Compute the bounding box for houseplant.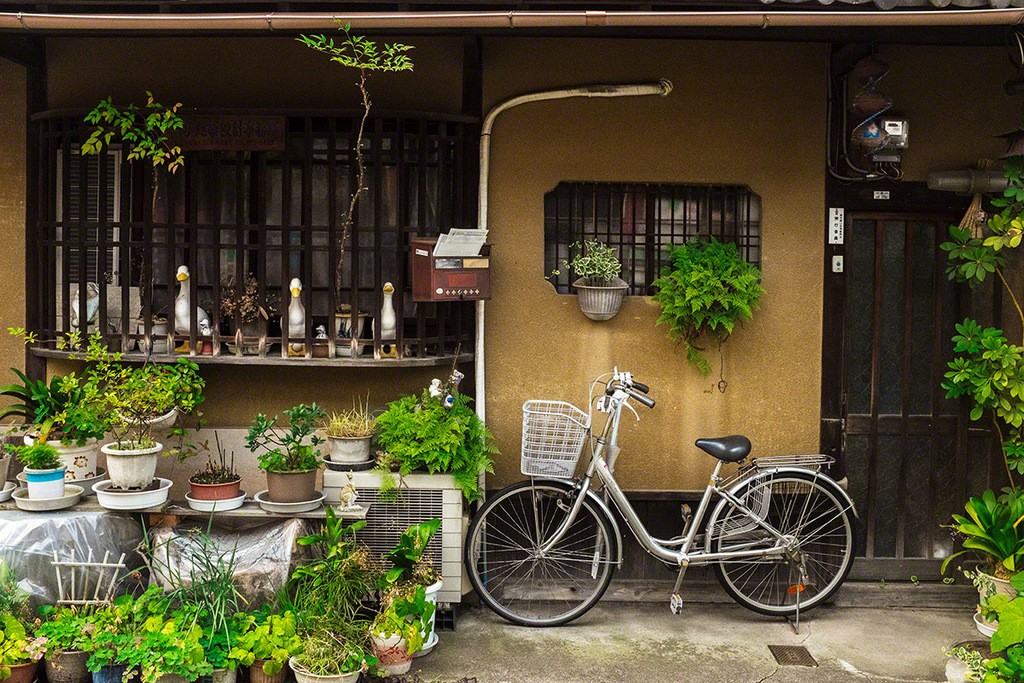
crop(37, 590, 108, 678).
